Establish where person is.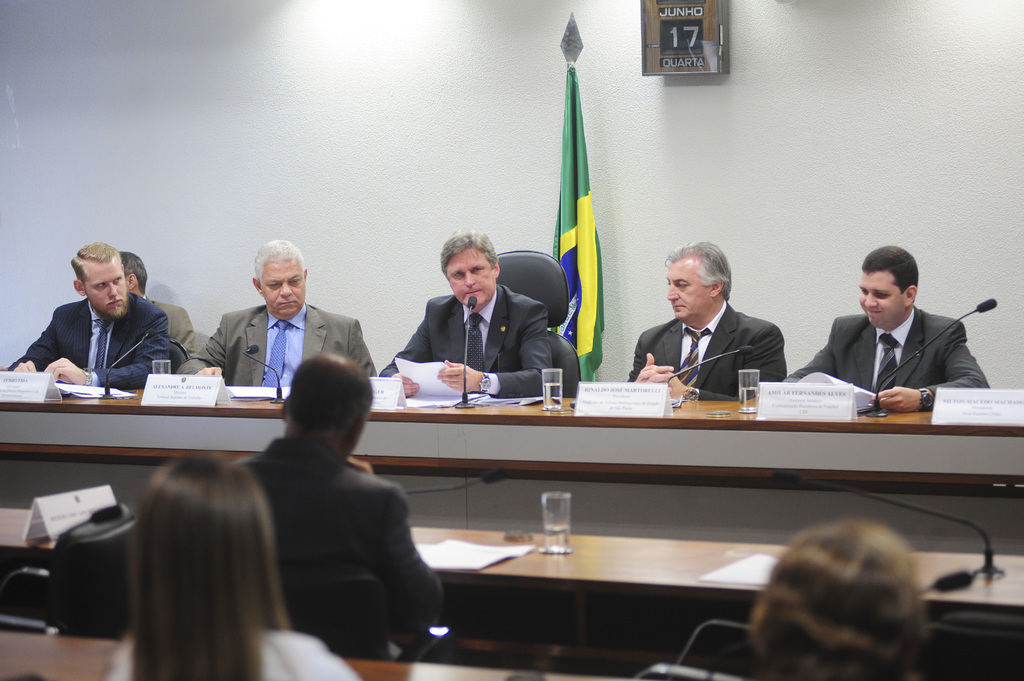
Established at x1=232 y1=355 x2=444 y2=656.
